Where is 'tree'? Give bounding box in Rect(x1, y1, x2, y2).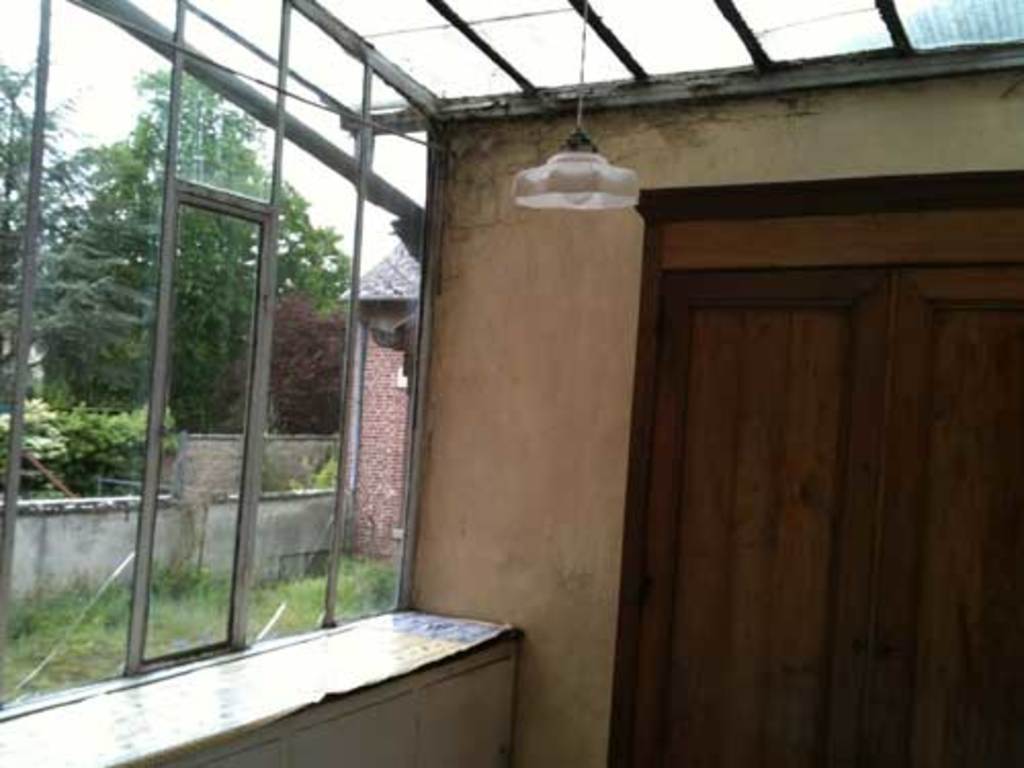
Rect(33, 33, 356, 498).
